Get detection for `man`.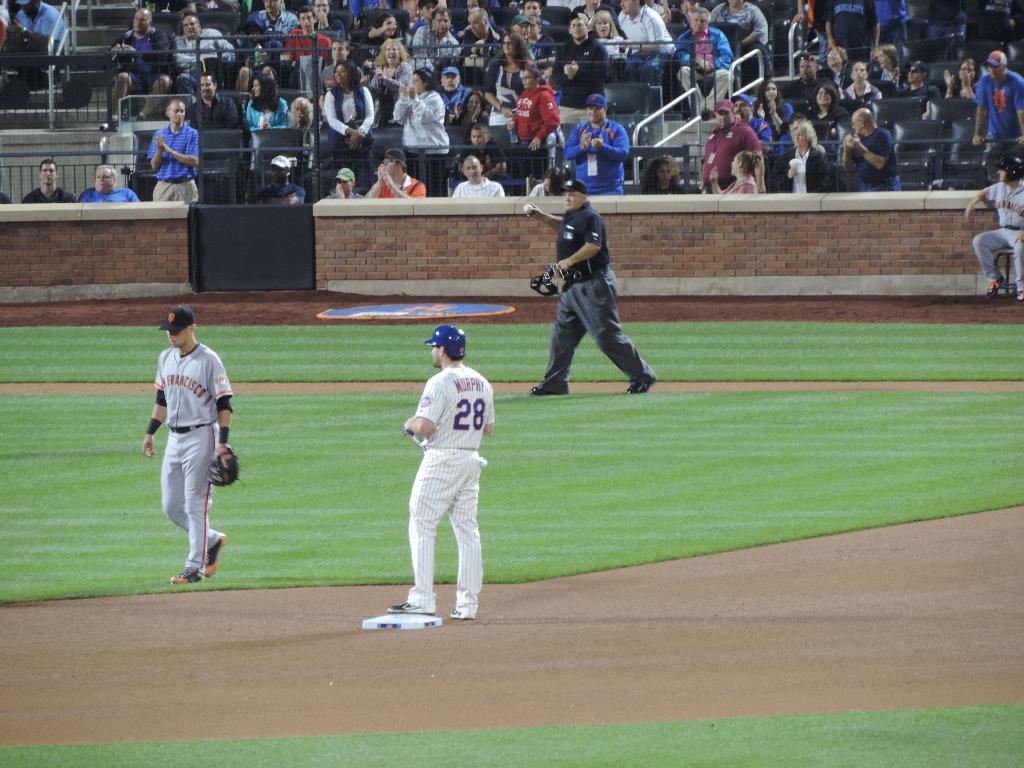
Detection: pyautogui.locateOnScreen(255, 152, 307, 202).
